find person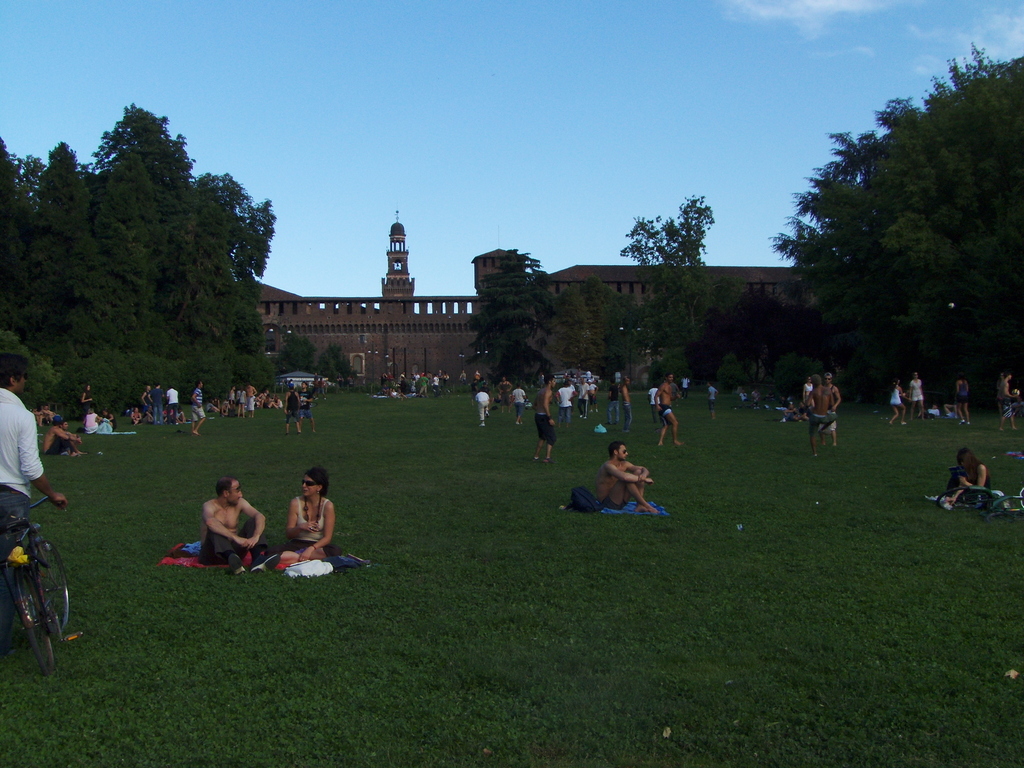
(380,368,450,397)
